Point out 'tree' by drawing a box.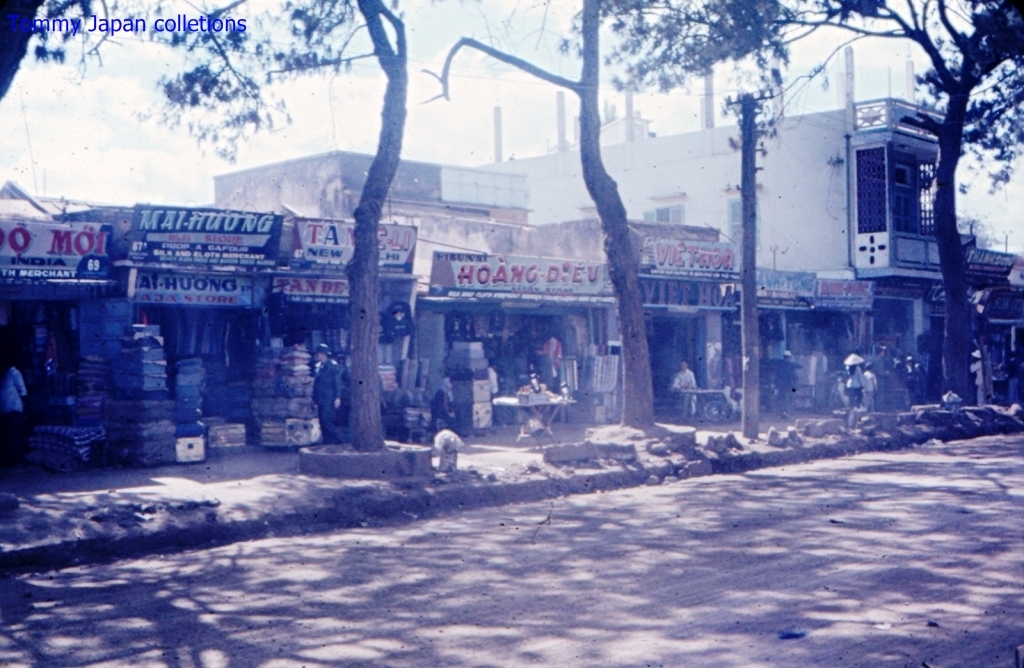
2/0/118/105.
